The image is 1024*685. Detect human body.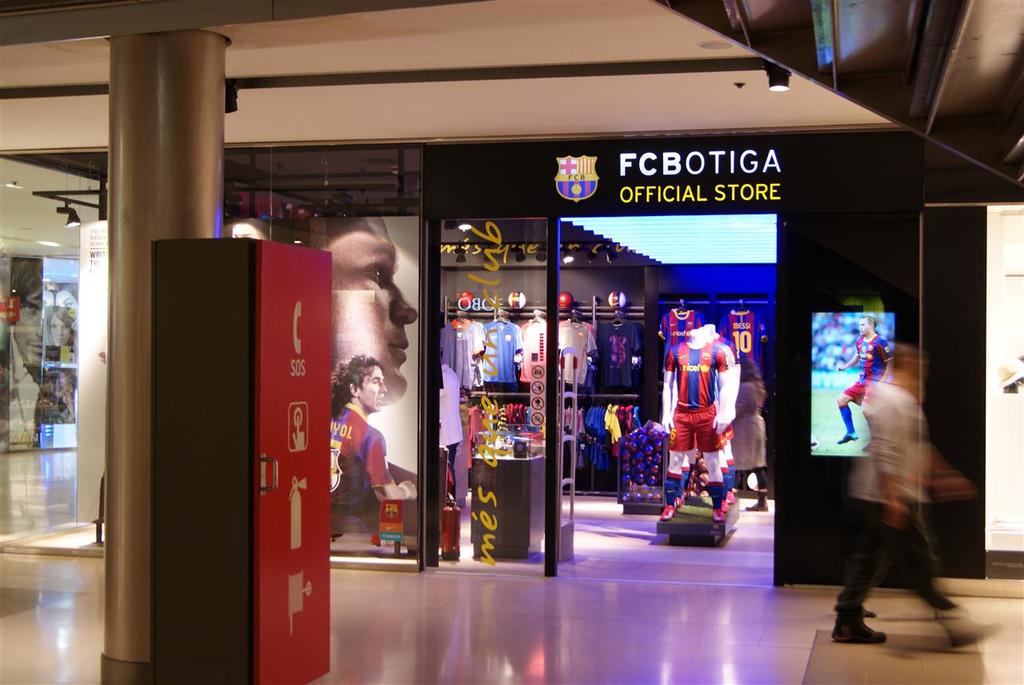
Detection: 657, 330, 728, 525.
